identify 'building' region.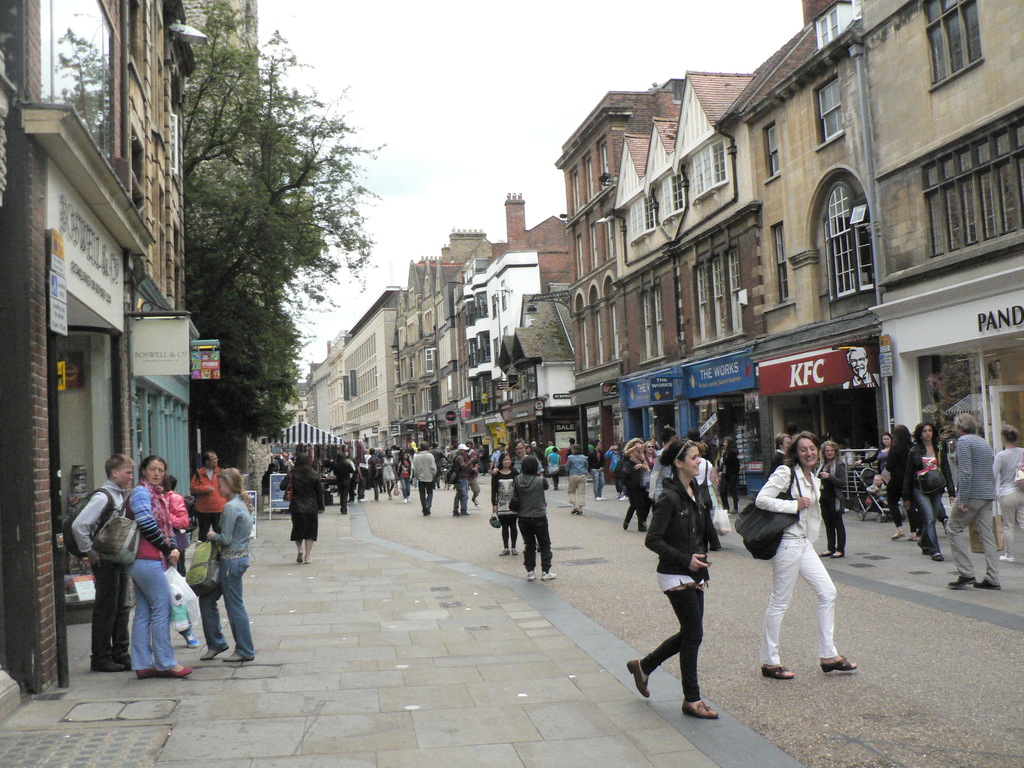
Region: locate(0, 0, 266, 693).
